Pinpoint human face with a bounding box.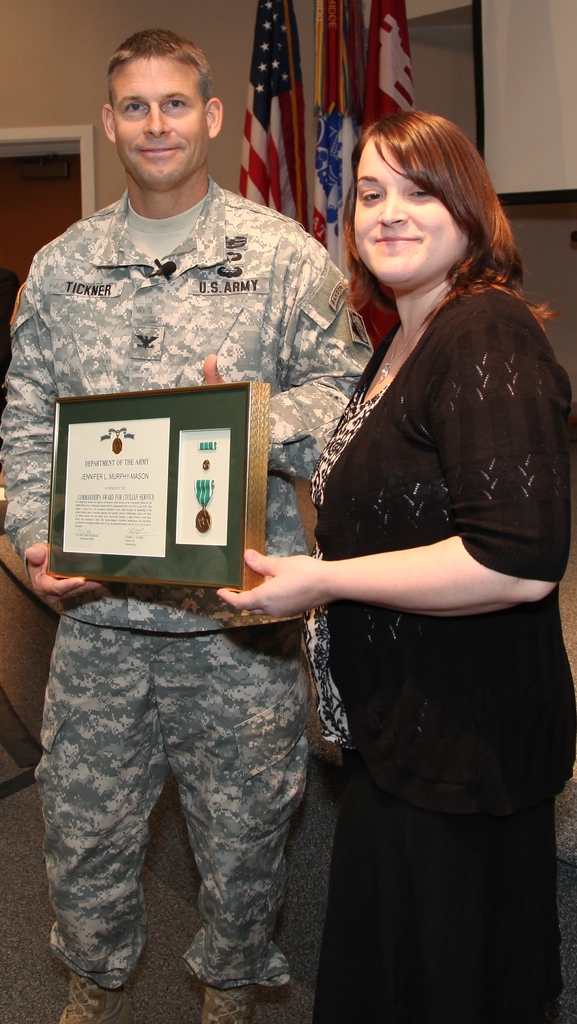
(347, 130, 487, 276).
